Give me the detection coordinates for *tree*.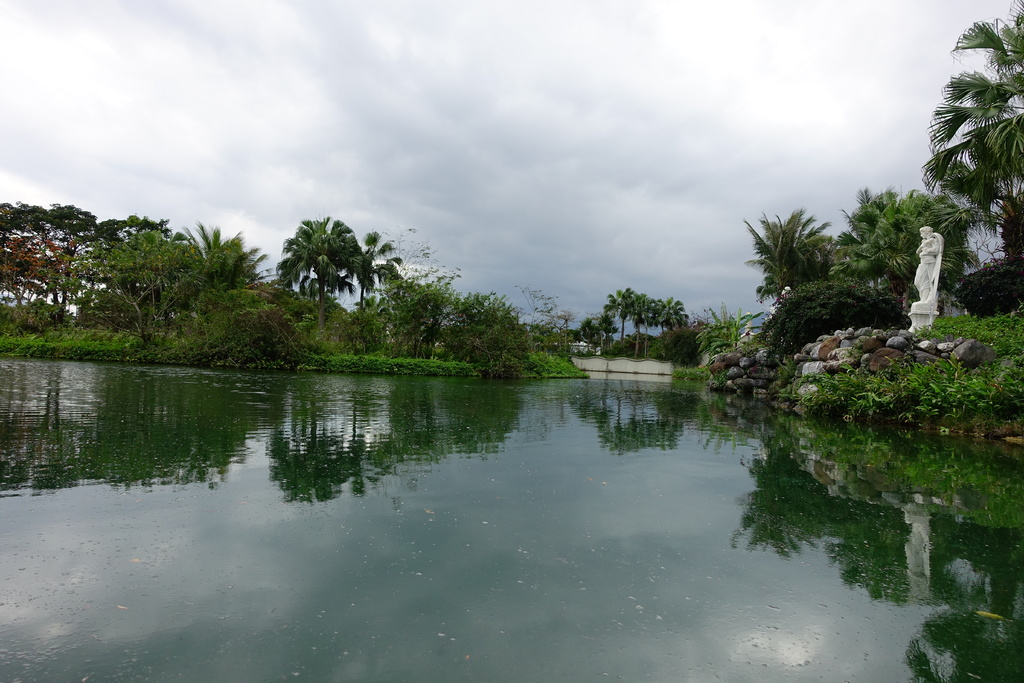
Rect(516, 280, 589, 375).
